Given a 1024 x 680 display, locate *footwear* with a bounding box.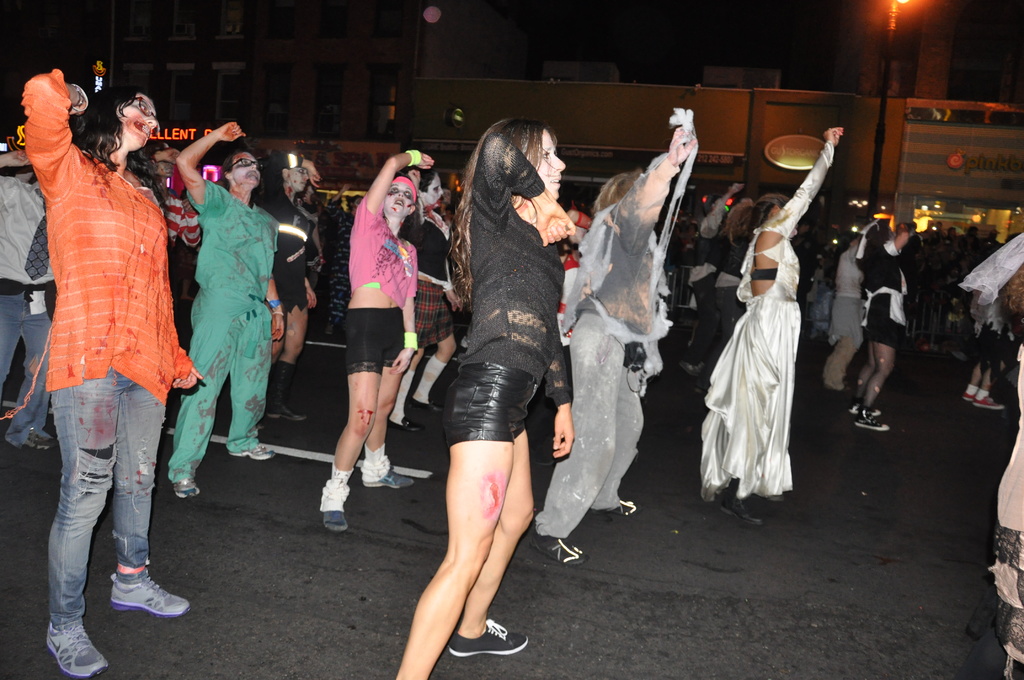
Located: rect(318, 475, 348, 531).
